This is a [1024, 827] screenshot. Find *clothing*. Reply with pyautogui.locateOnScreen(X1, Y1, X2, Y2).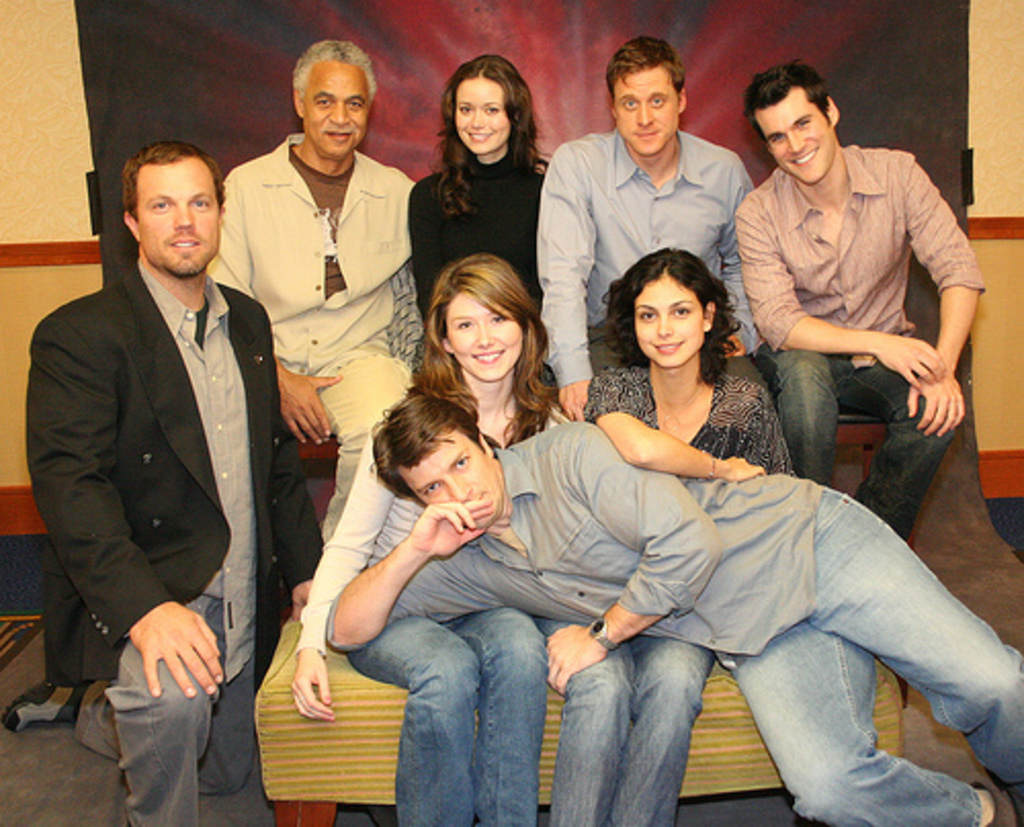
pyautogui.locateOnScreen(205, 125, 412, 551).
